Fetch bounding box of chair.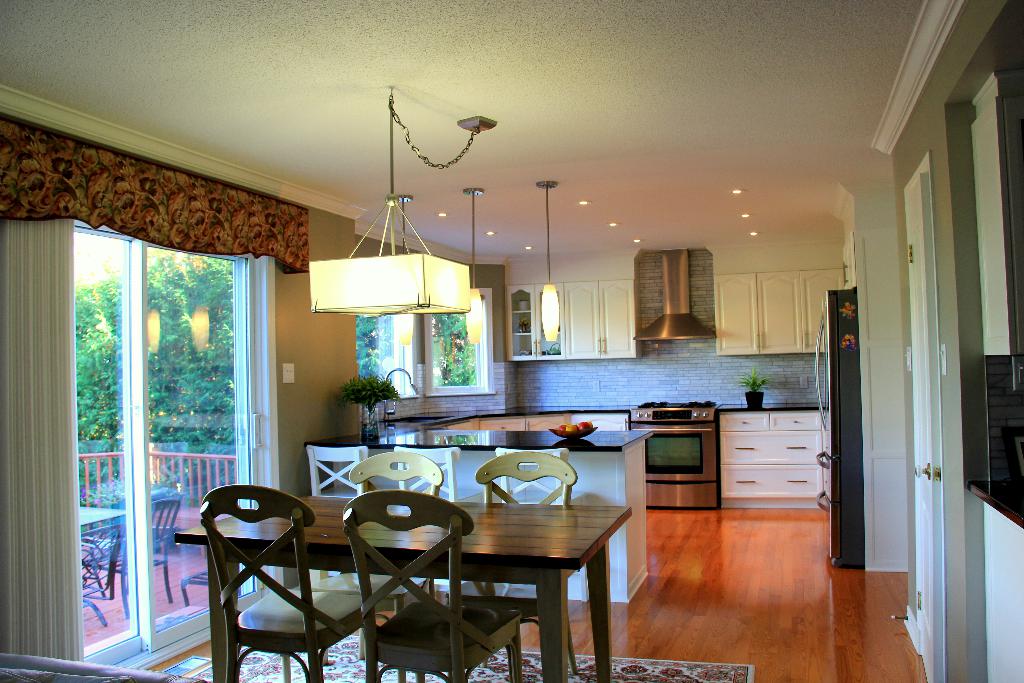
Bbox: Rect(295, 450, 444, 682).
